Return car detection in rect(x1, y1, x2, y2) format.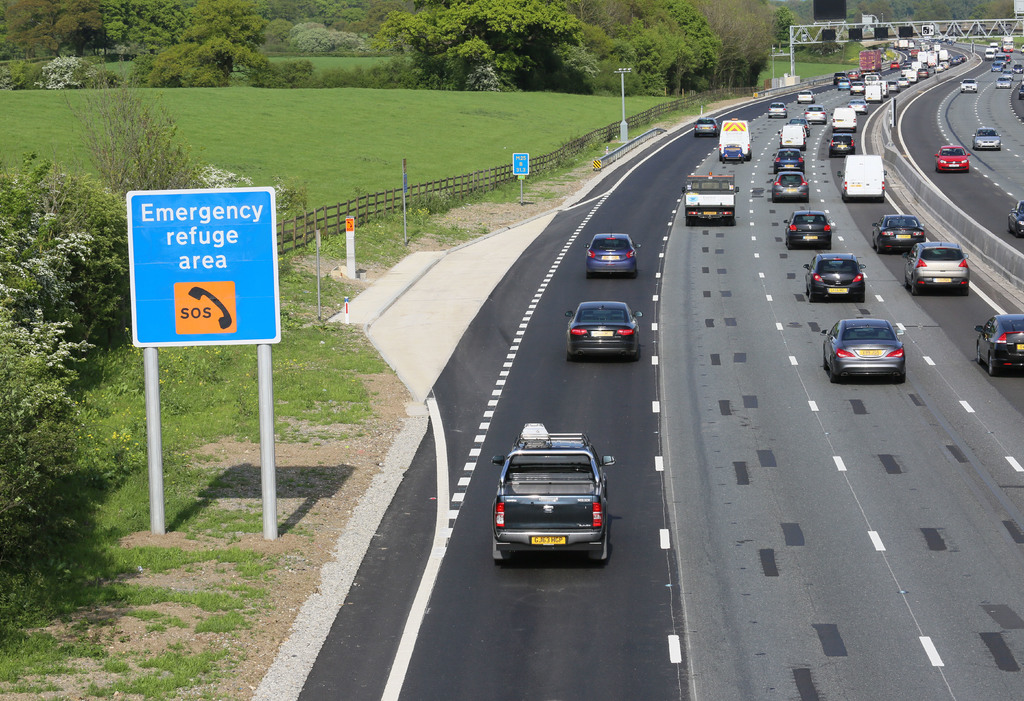
rect(768, 172, 812, 202).
